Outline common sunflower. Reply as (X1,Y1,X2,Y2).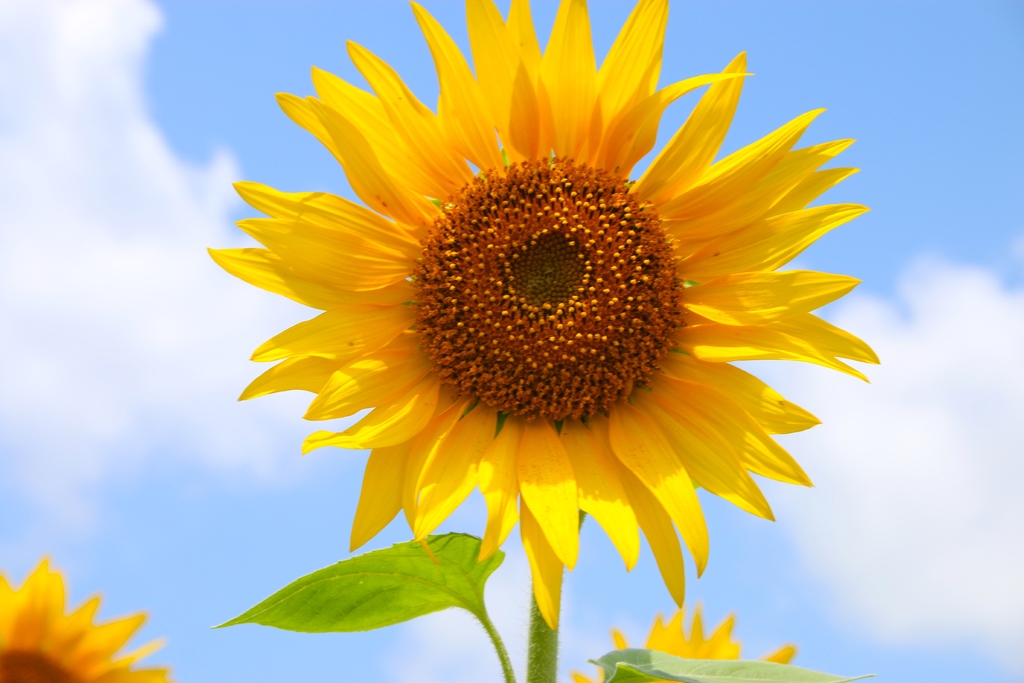
(4,559,175,682).
